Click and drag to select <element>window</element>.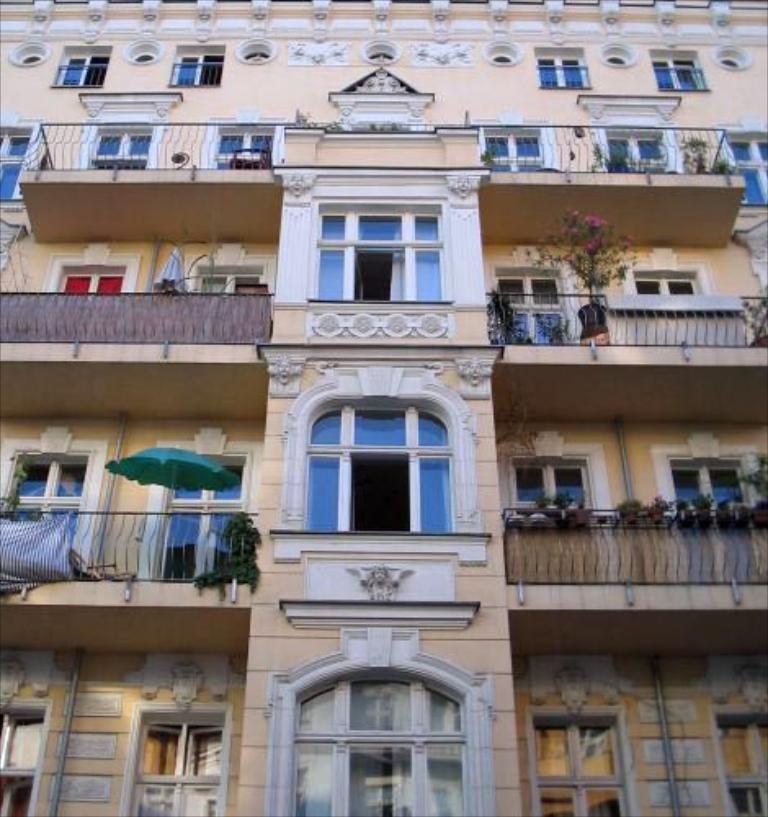
Selection: <region>534, 47, 592, 95</region>.
